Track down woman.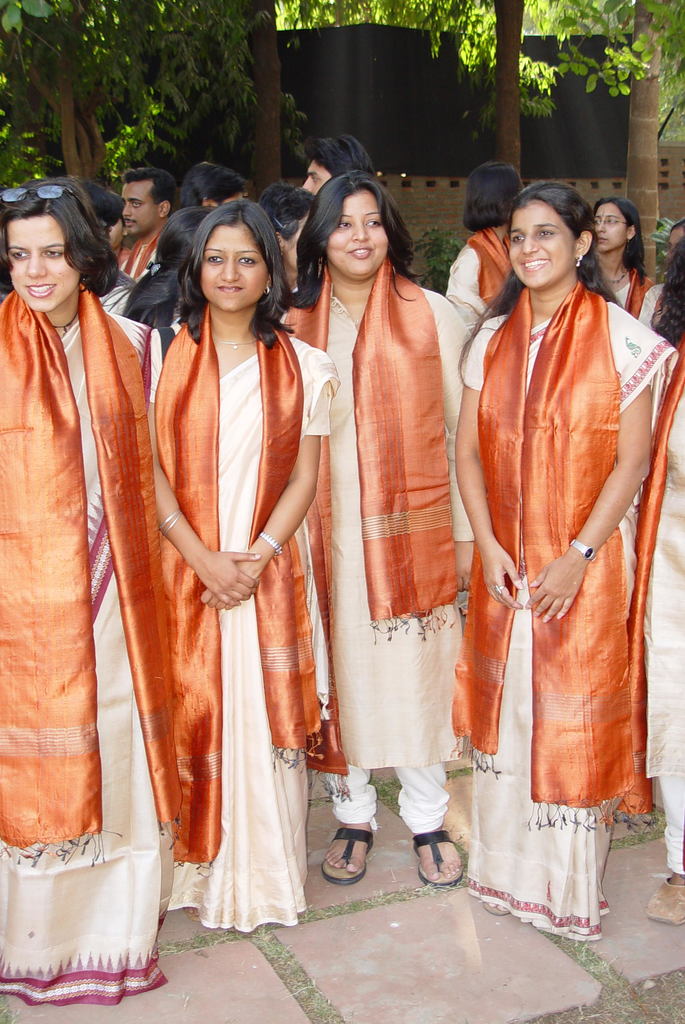
Tracked to 0 173 184 1006.
